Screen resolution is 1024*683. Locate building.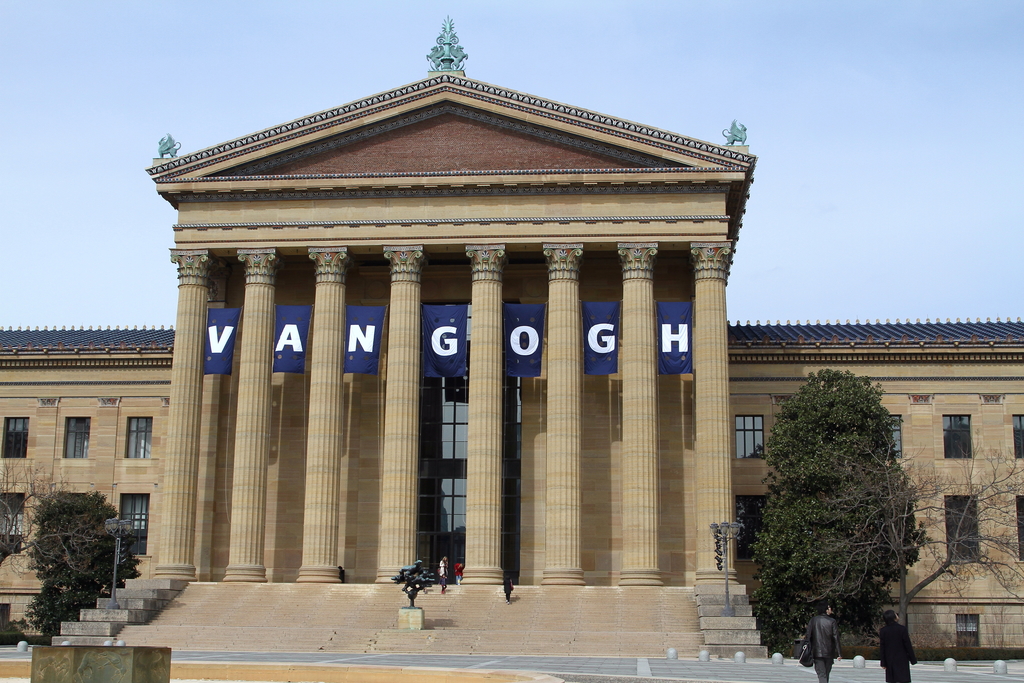
(x1=0, y1=15, x2=1023, y2=658).
